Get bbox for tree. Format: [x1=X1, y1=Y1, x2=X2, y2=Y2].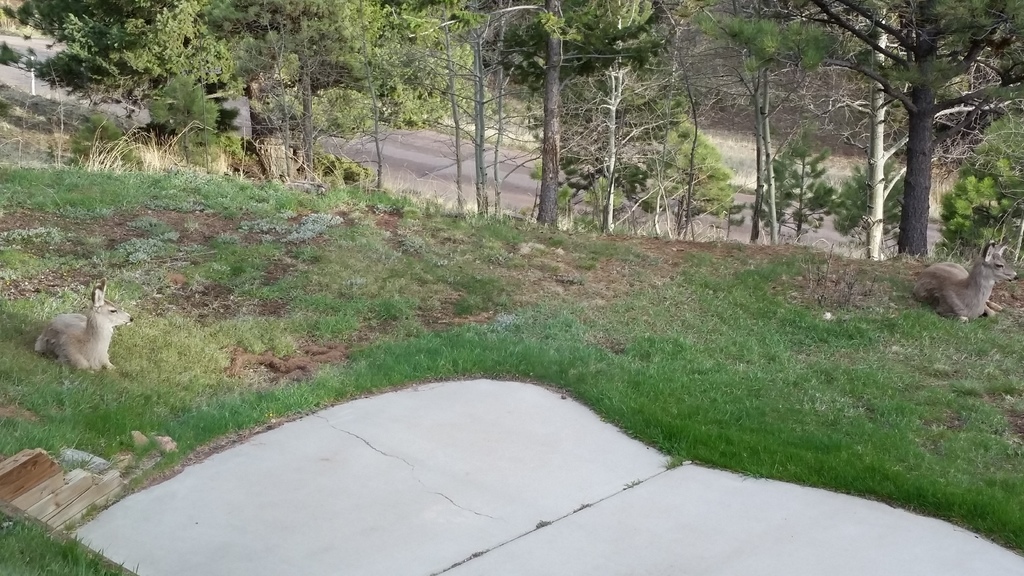
[x1=835, y1=154, x2=907, y2=251].
